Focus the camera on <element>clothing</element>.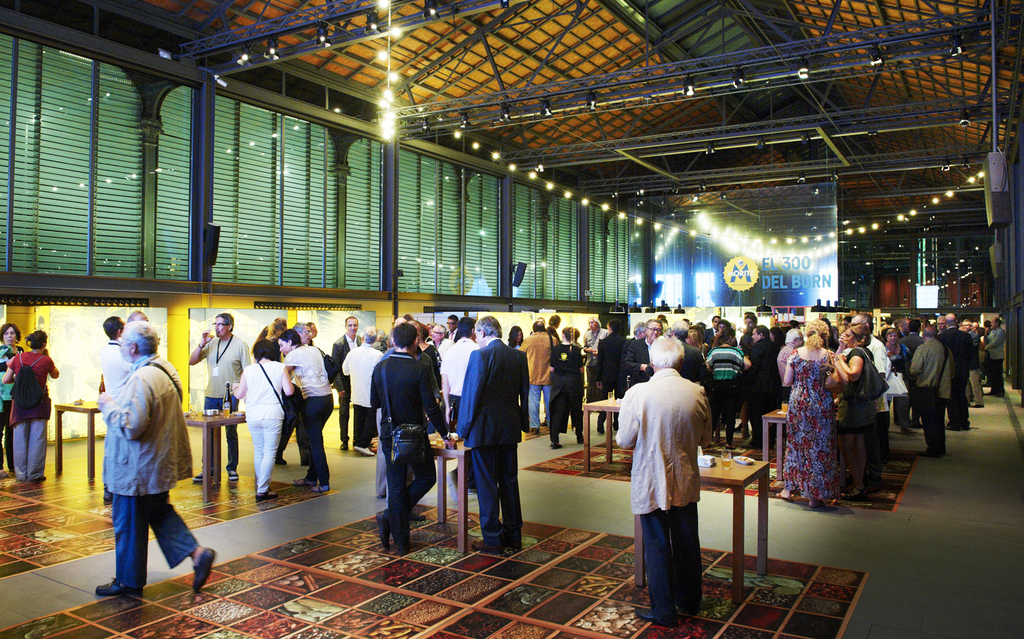
Focus region: BBox(107, 361, 203, 592).
